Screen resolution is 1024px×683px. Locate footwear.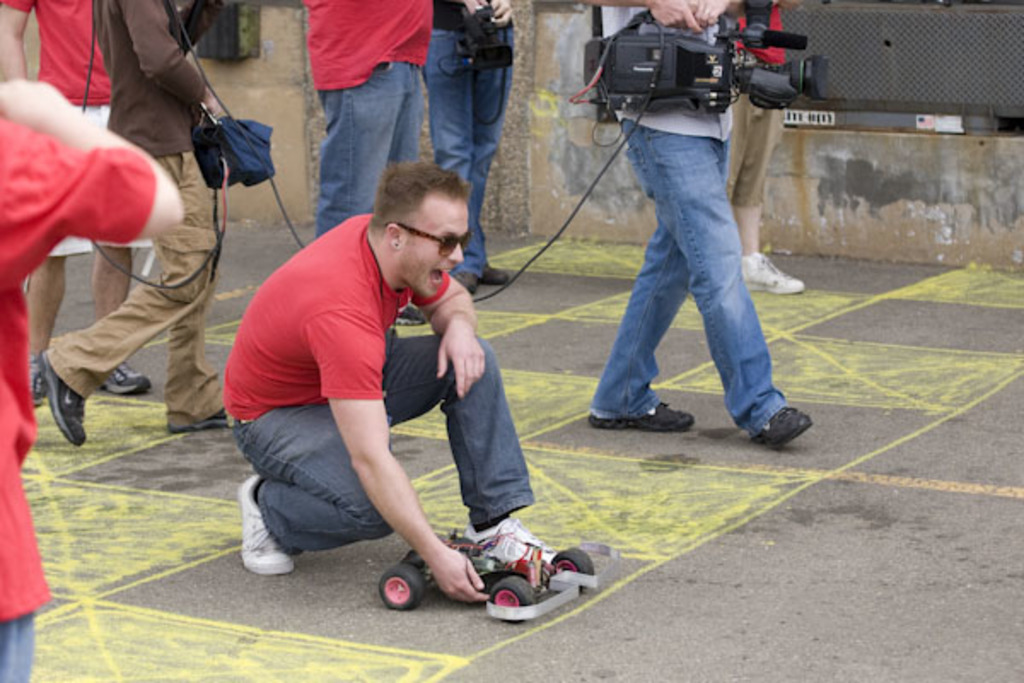
bbox=(27, 348, 48, 406).
